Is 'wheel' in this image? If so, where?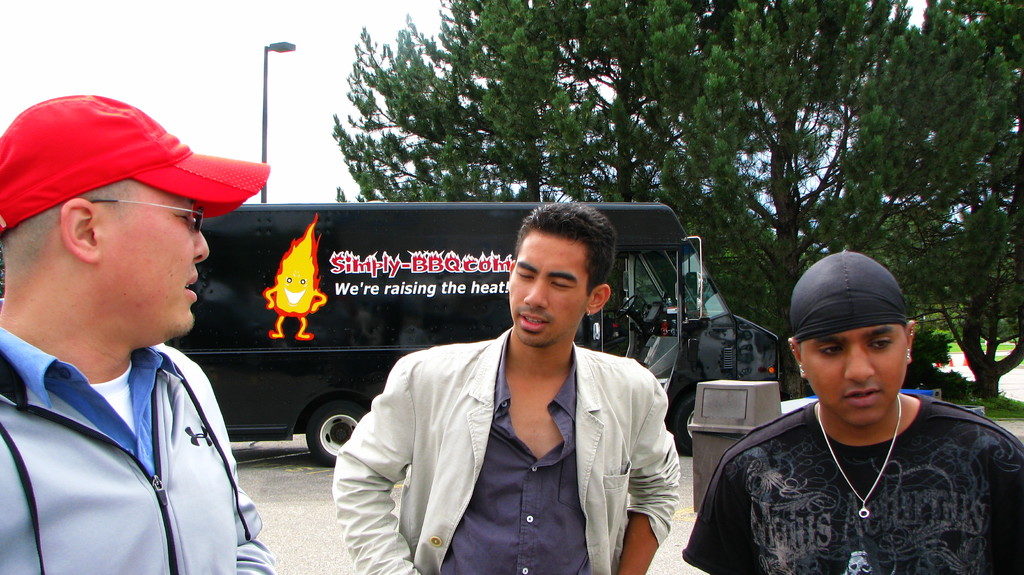
Yes, at 671, 398, 700, 449.
